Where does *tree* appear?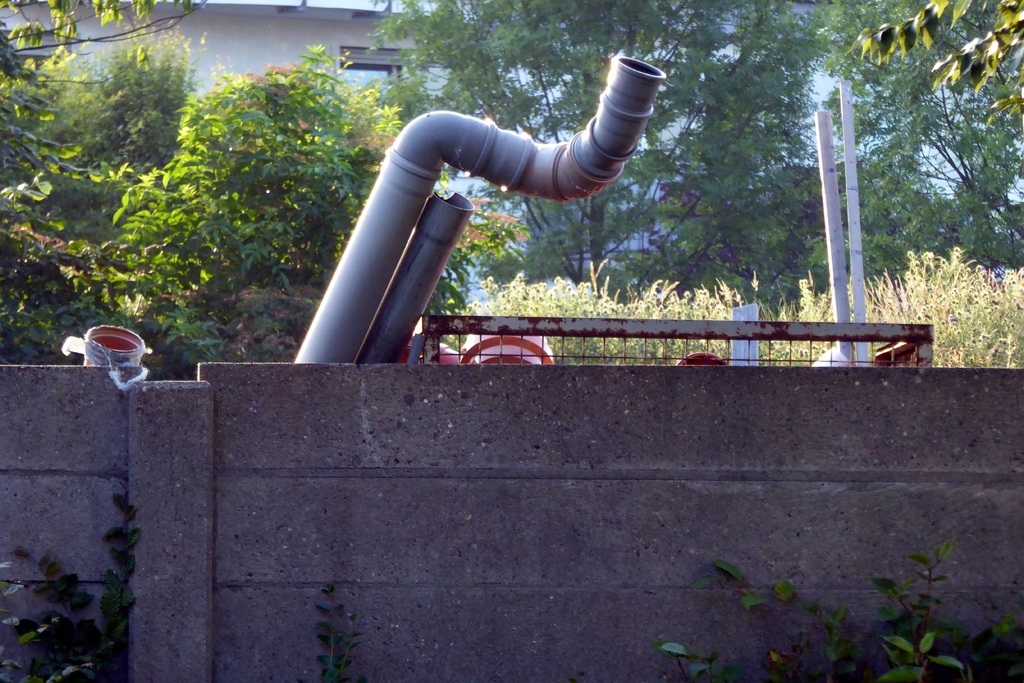
Appears at box=[852, 0, 1023, 145].
